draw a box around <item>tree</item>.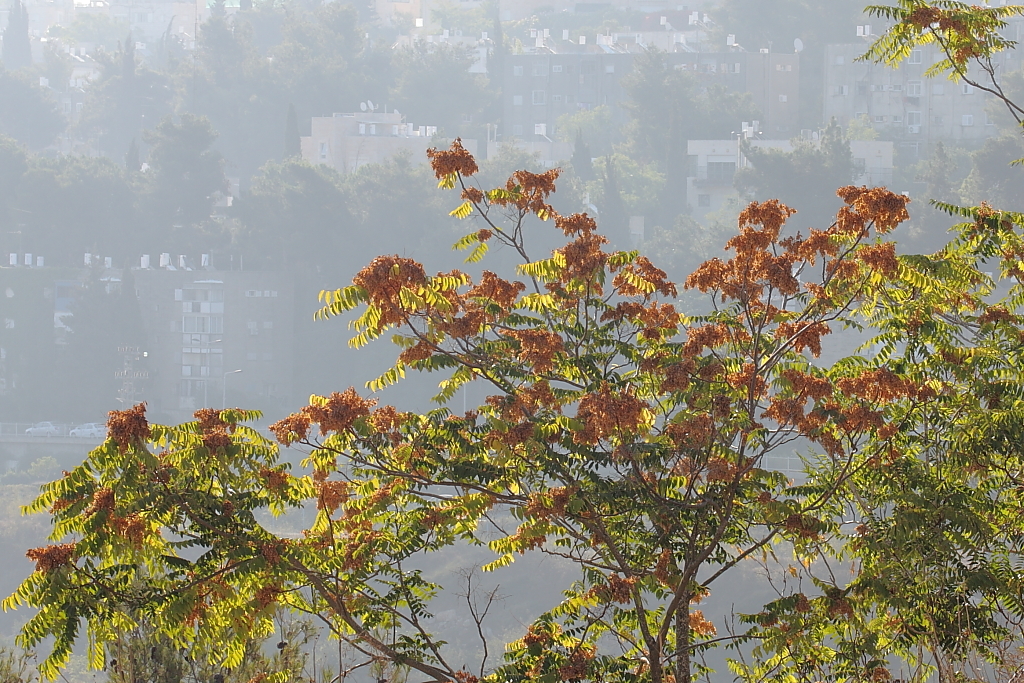
x1=0 y1=0 x2=1023 y2=682.
